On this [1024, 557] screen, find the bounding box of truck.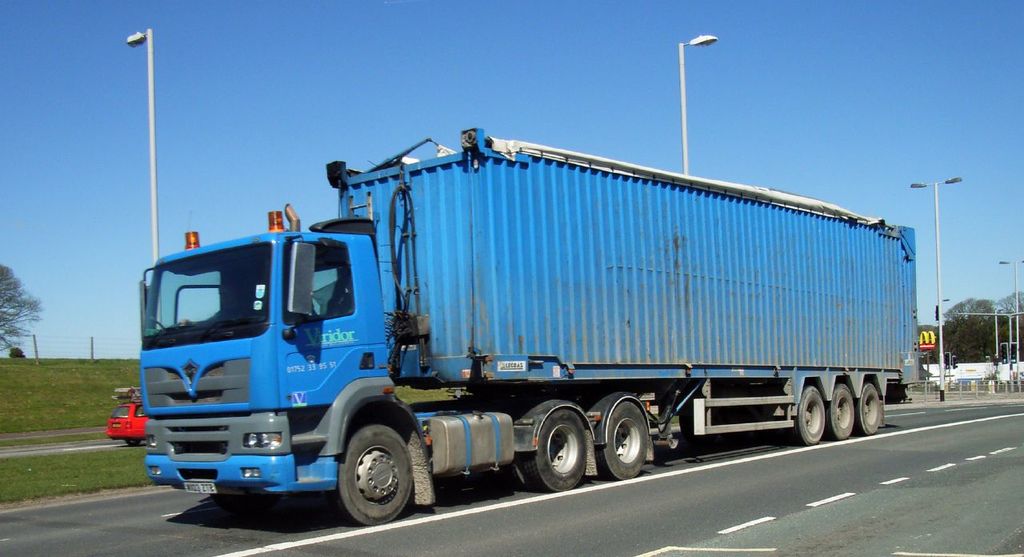
Bounding box: <region>131, 127, 917, 516</region>.
